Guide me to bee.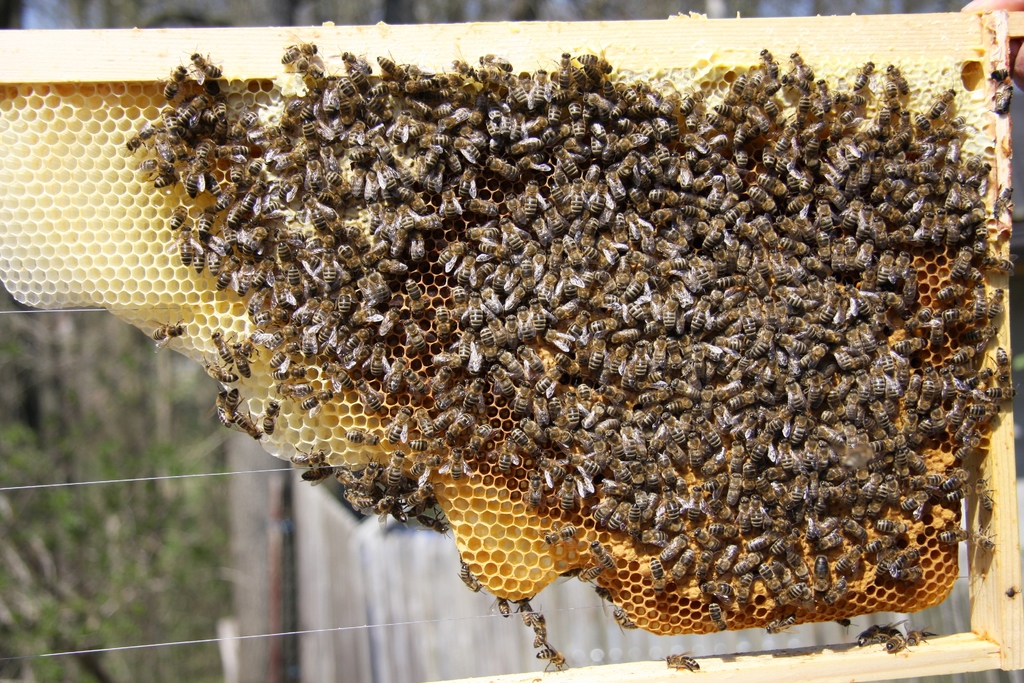
Guidance: region(207, 138, 254, 160).
